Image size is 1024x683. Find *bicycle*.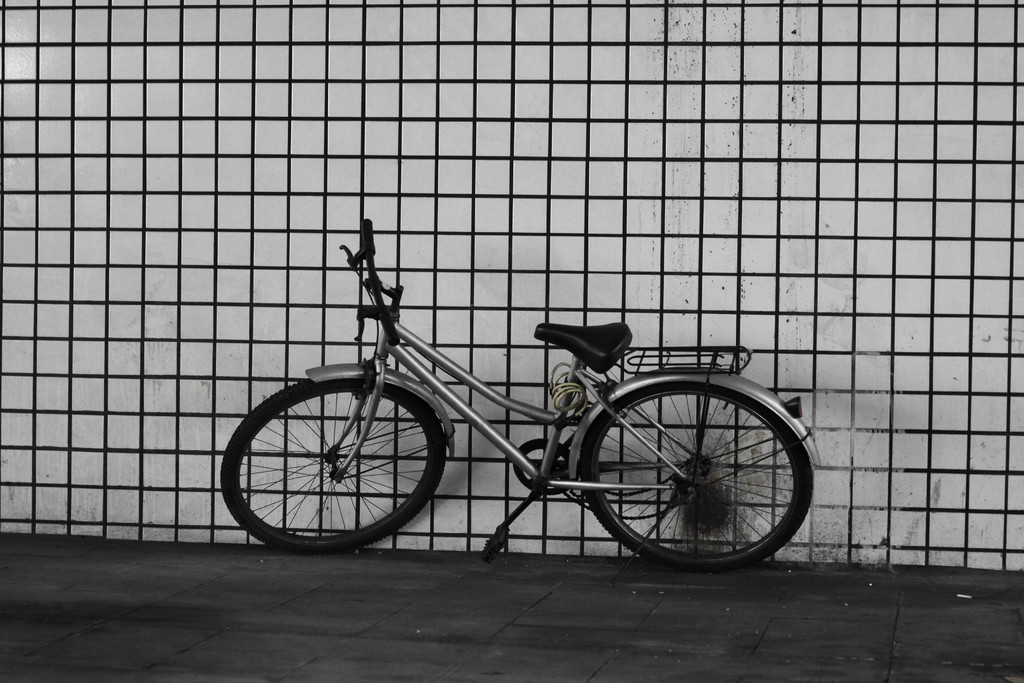
<bbox>220, 250, 815, 570</bbox>.
